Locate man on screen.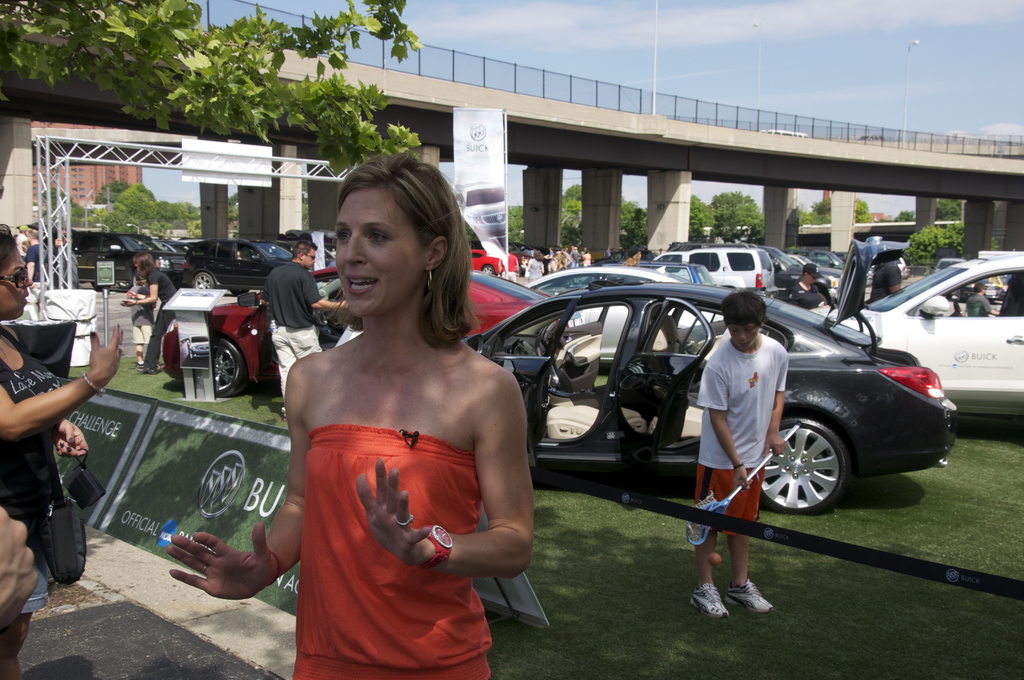
On screen at [969, 283, 1000, 318].
